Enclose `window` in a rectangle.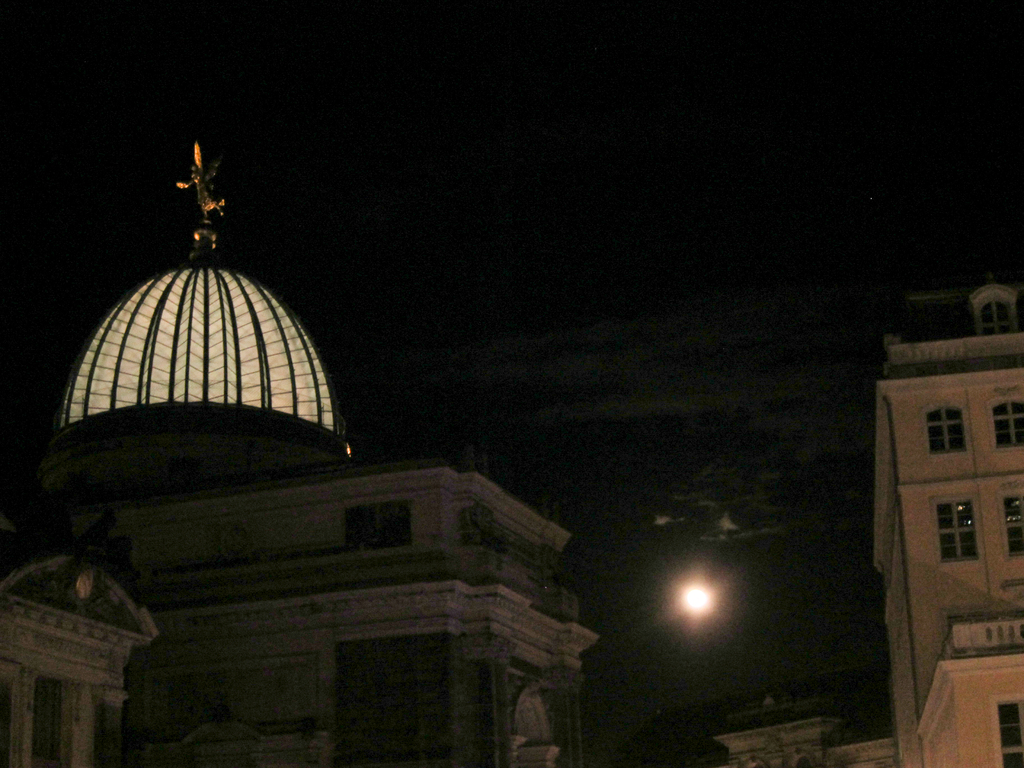
x1=927, y1=406, x2=962, y2=447.
